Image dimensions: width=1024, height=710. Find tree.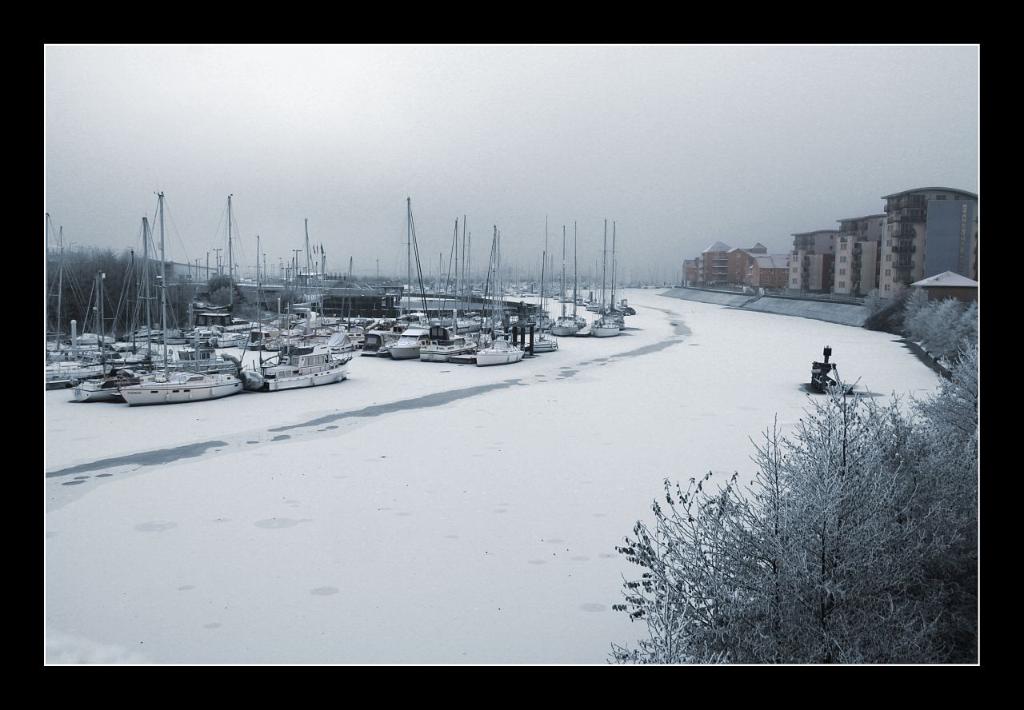
pyautogui.locateOnScreen(918, 301, 958, 353).
